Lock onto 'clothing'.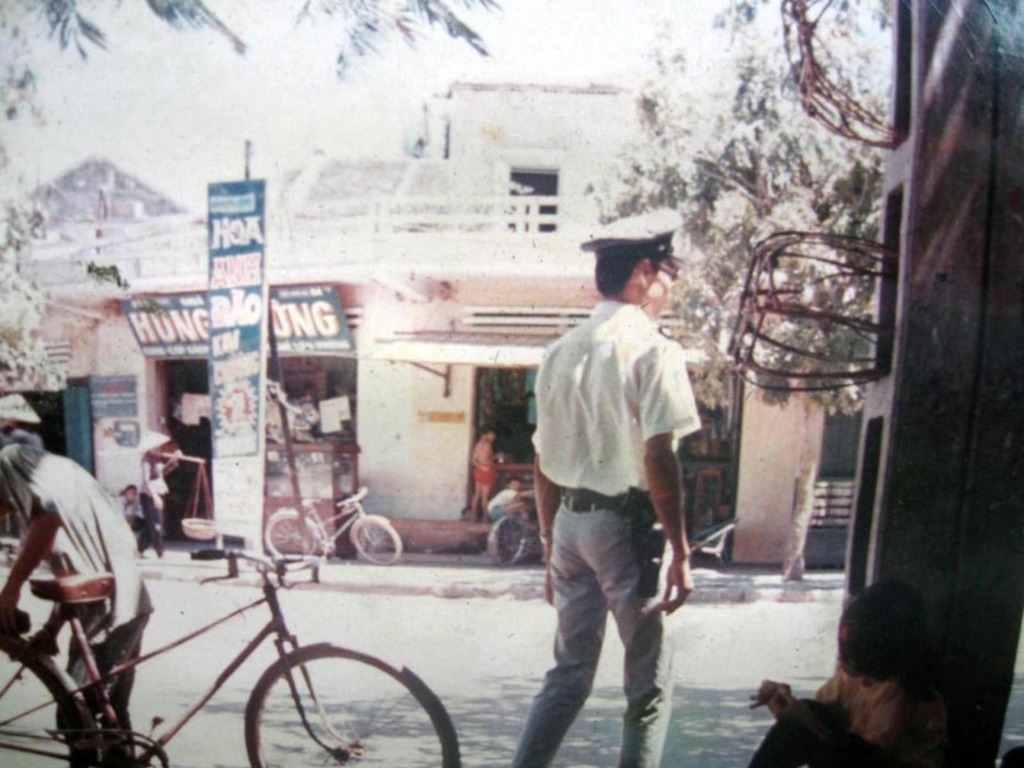
Locked: (0,442,146,643).
